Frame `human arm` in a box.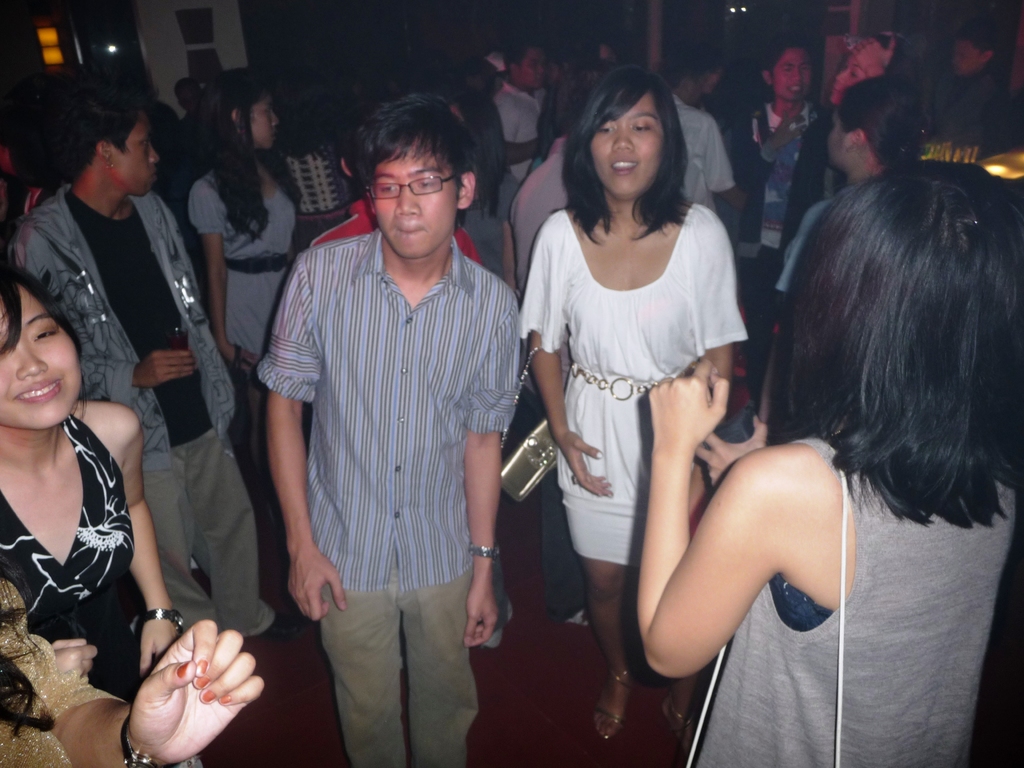
bbox=[695, 404, 778, 488].
